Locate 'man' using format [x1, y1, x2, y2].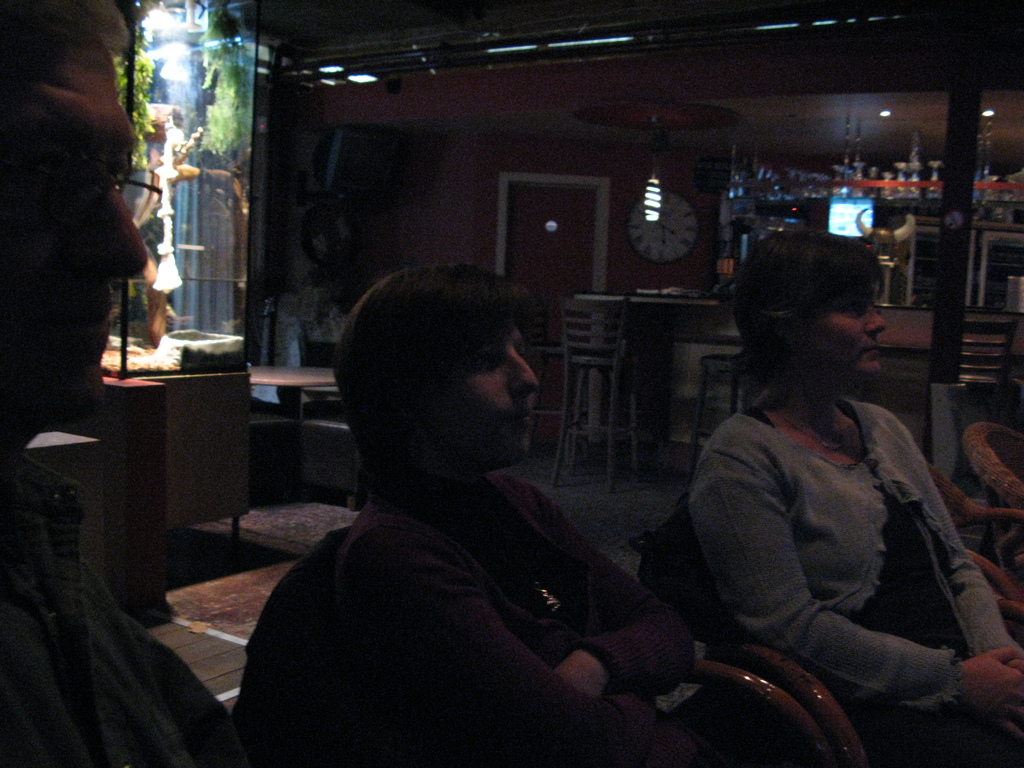
[246, 256, 666, 746].
